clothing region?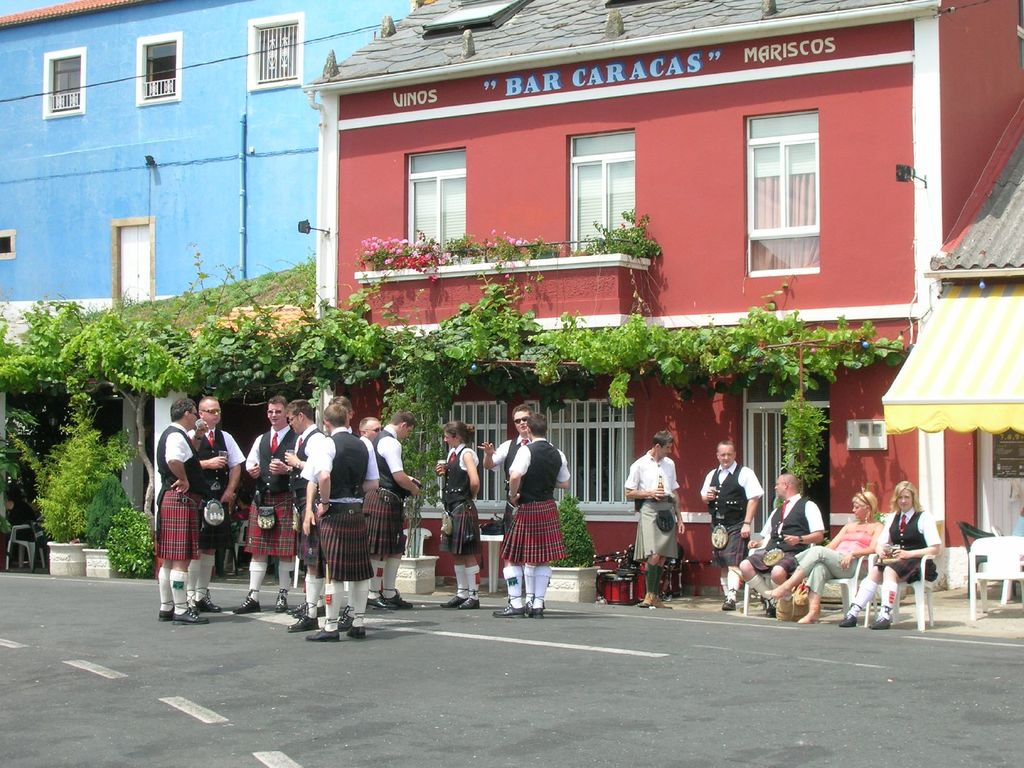
bbox(295, 425, 328, 564)
